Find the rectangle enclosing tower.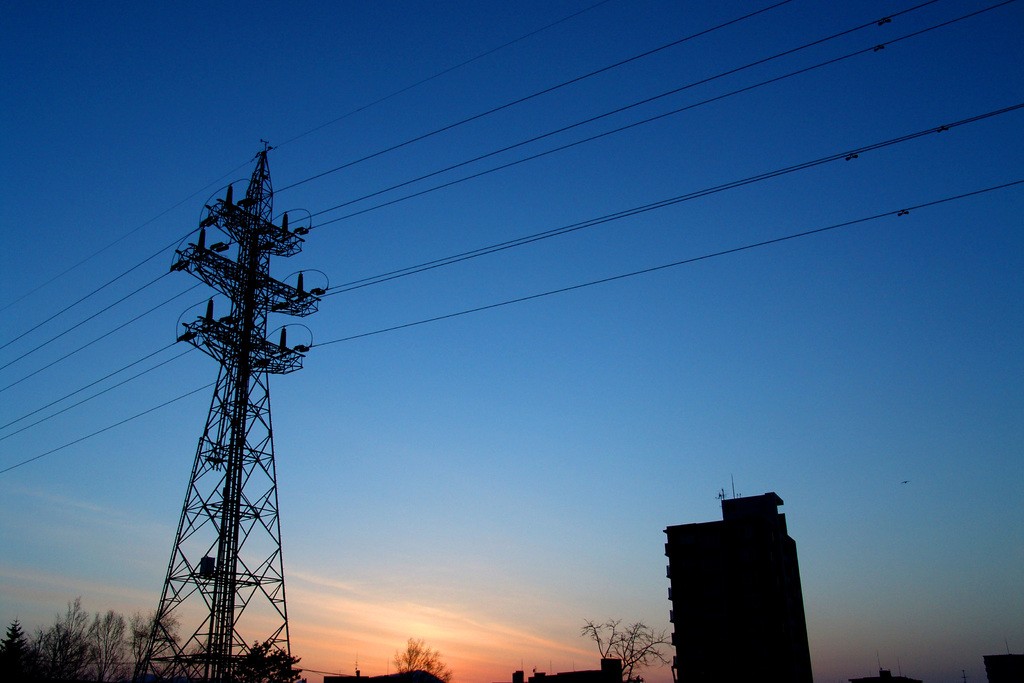
x1=641 y1=479 x2=820 y2=662.
